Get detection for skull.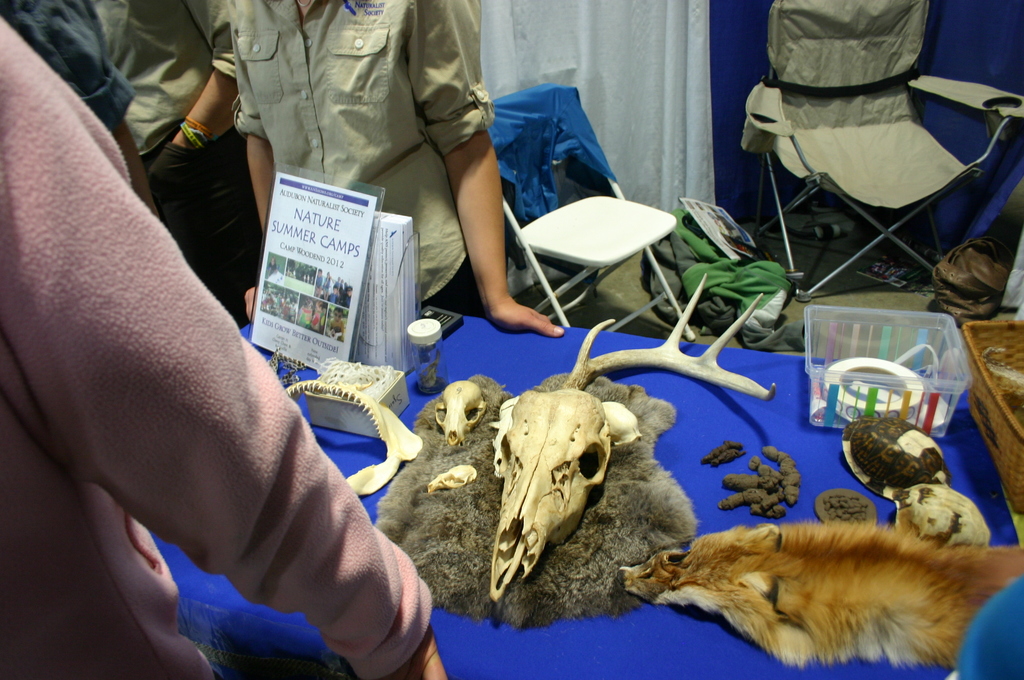
Detection: [430,376,483,449].
